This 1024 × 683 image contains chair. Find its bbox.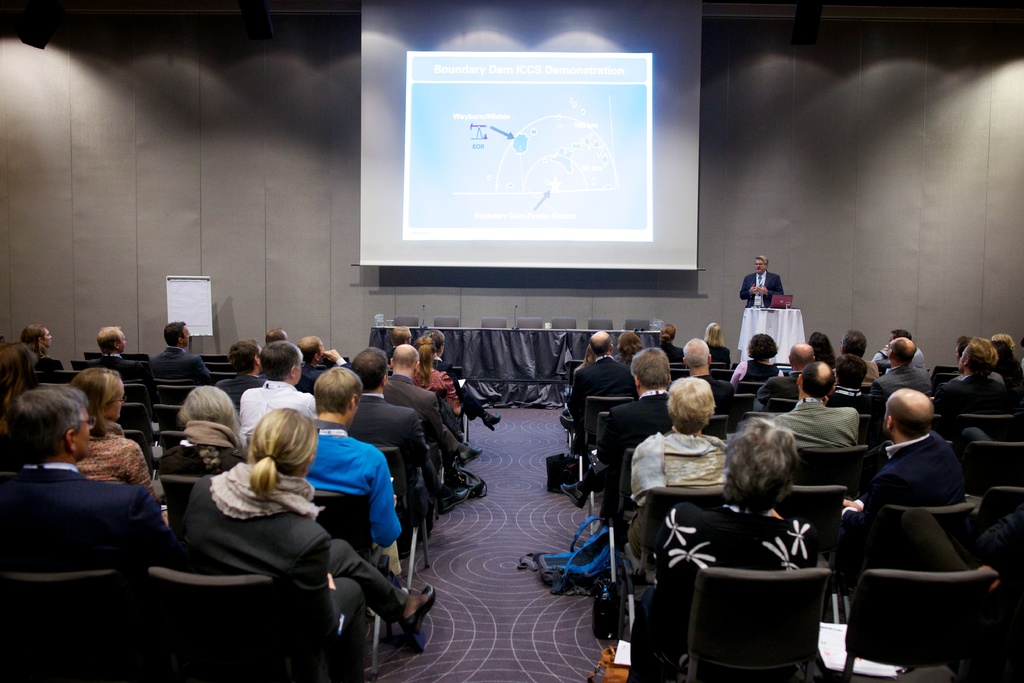
bbox(696, 415, 729, 448).
